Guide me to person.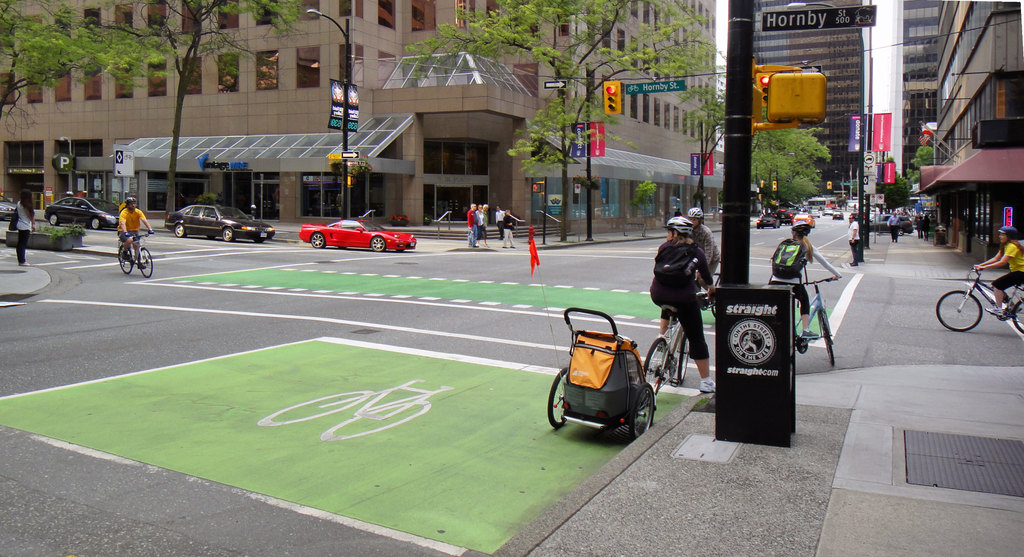
Guidance: l=846, t=210, r=865, b=268.
